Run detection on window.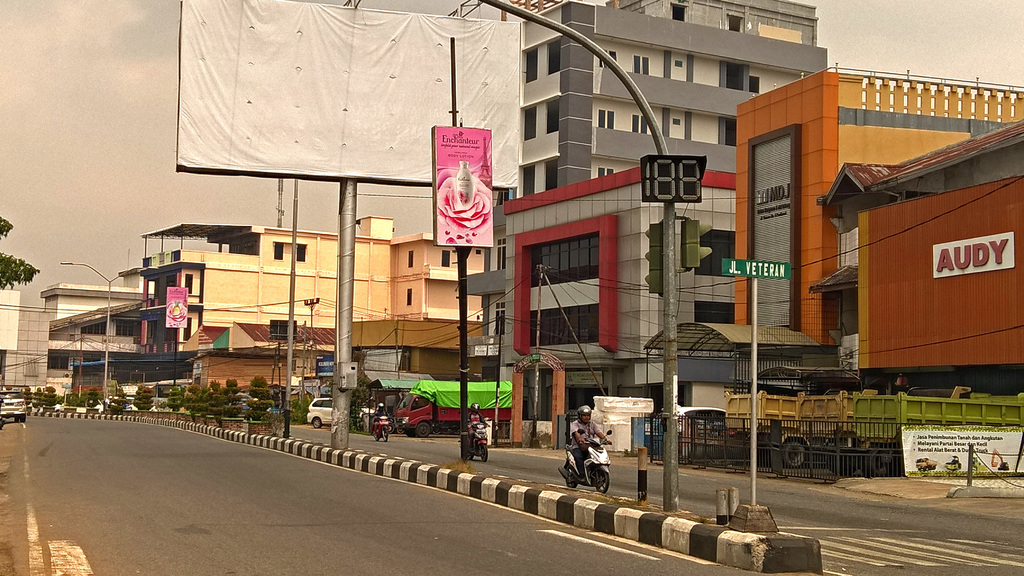
Result: bbox=[598, 49, 616, 66].
